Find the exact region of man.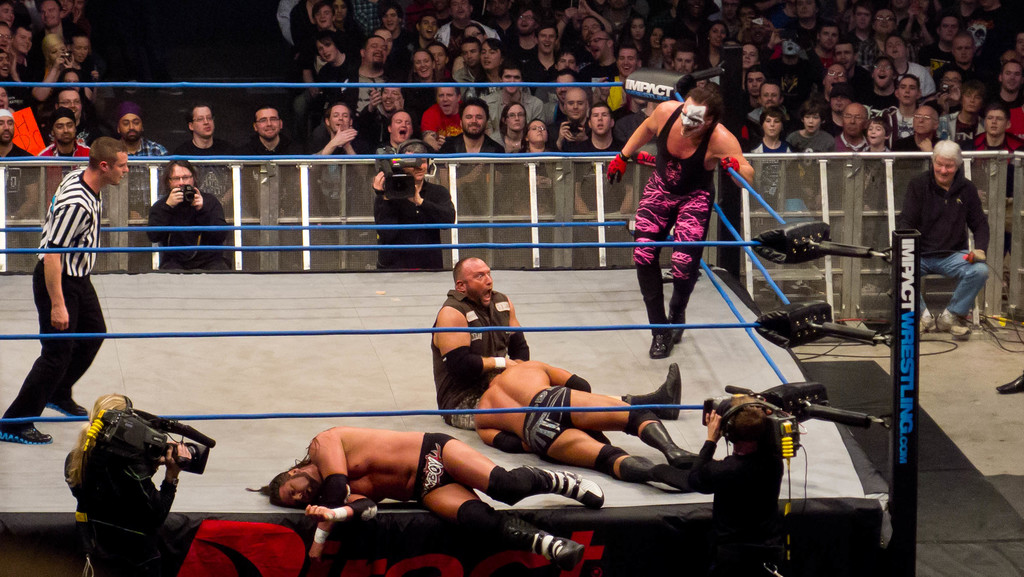
Exact region: 0:55:12:80.
